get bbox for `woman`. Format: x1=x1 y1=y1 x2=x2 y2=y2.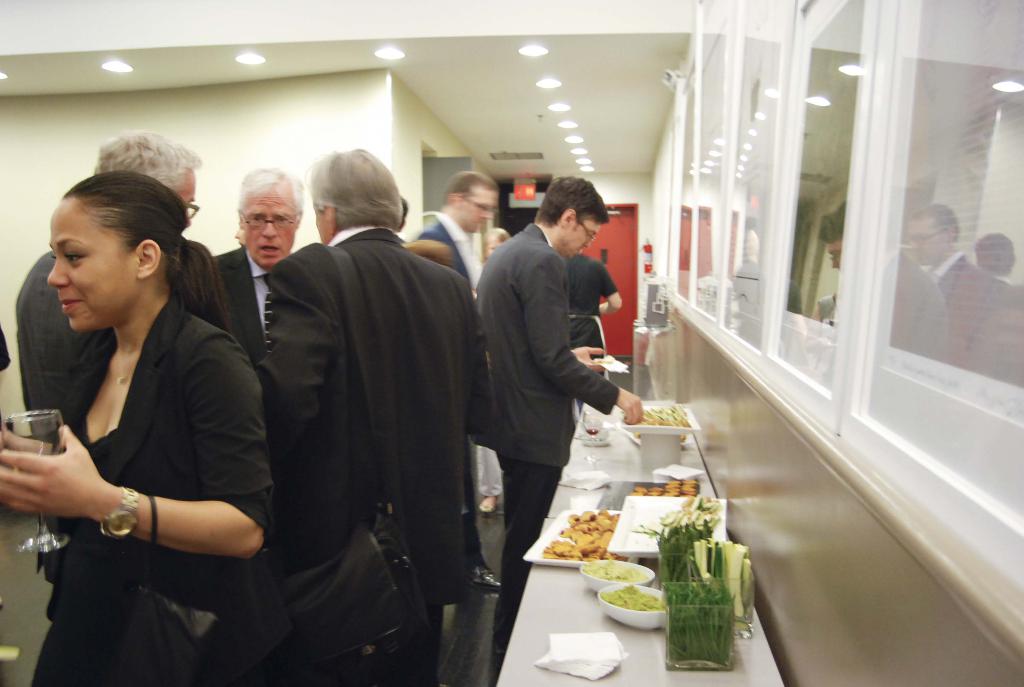
x1=234 y1=226 x2=248 y2=252.
